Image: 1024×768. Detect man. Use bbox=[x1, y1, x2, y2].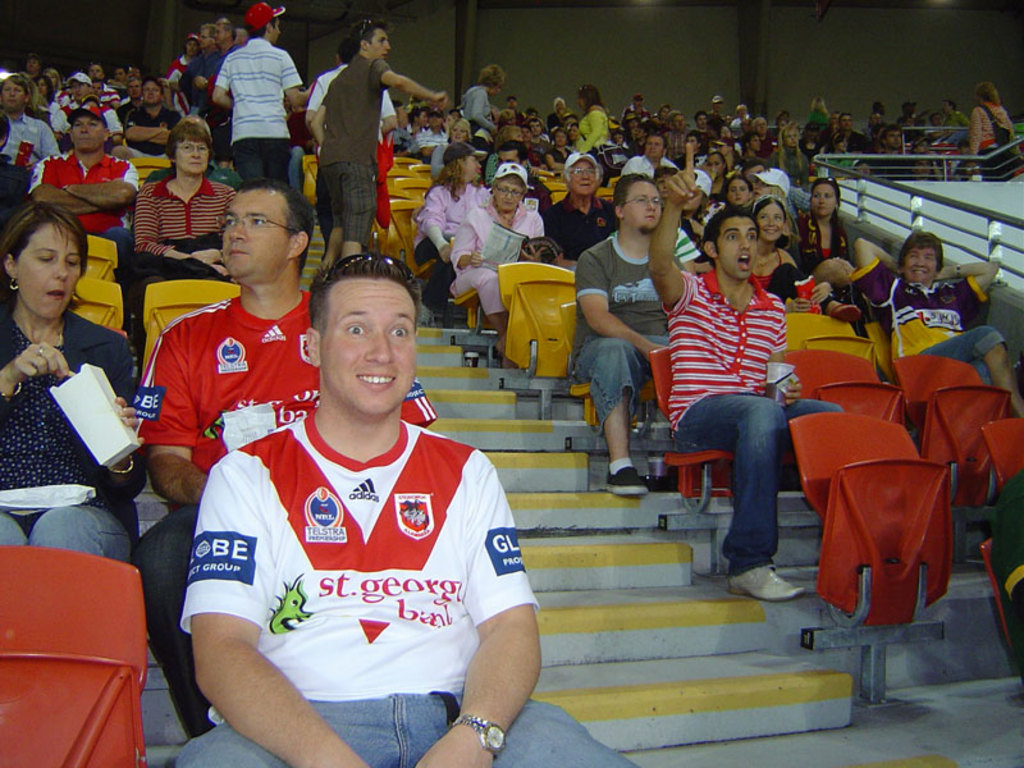
bbox=[210, 18, 239, 60].
